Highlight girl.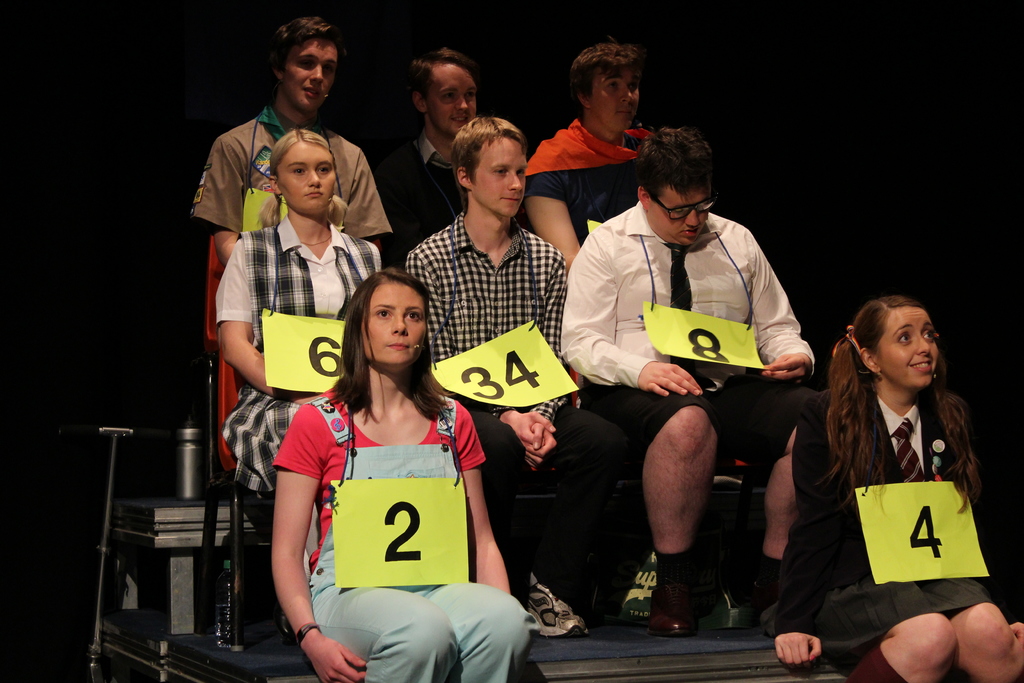
Highlighted region: <box>772,293,1023,682</box>.
